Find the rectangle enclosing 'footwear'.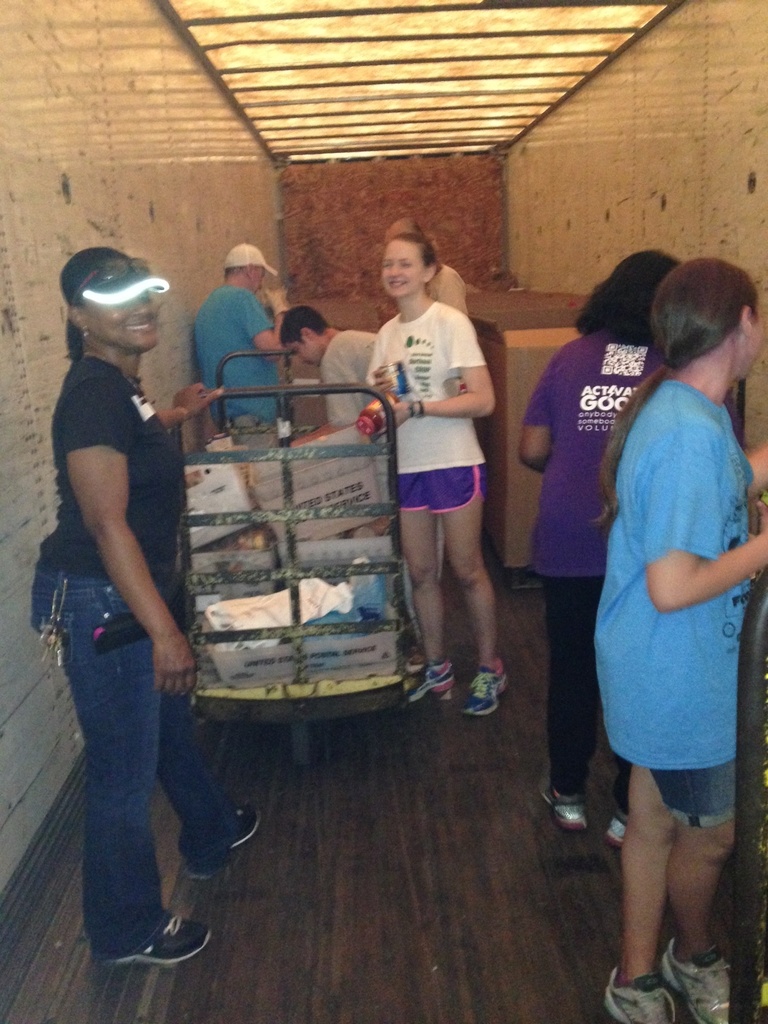
{"left": 462, "top": 659, "right": 511, "bottom": 717}.
